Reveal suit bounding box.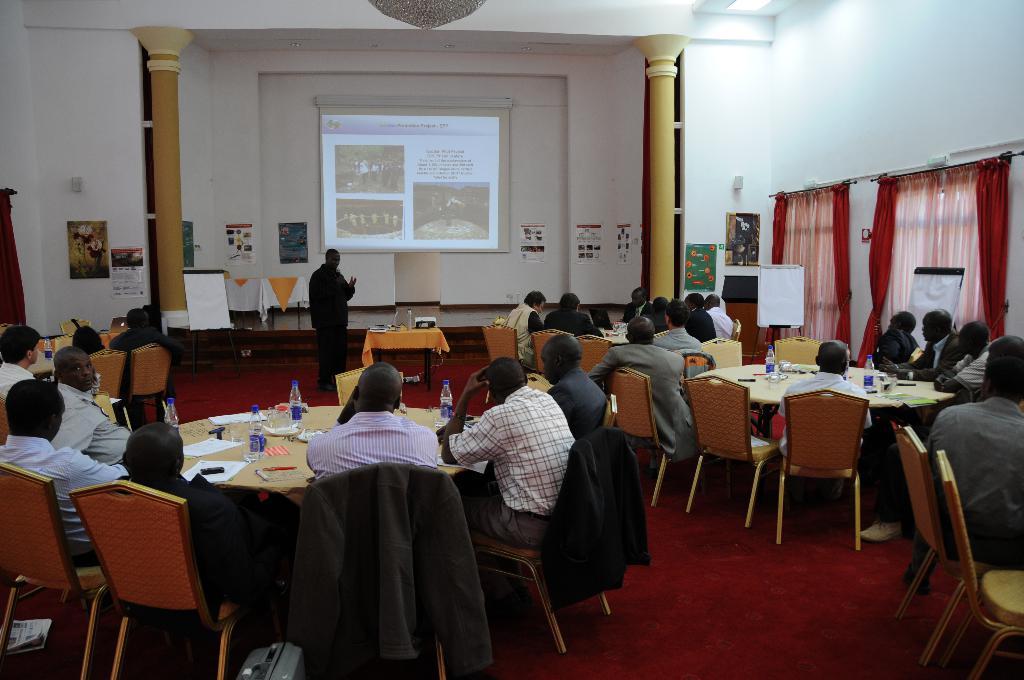
Revealed: [x1=684, y1=311, x2=717, y2=344].
